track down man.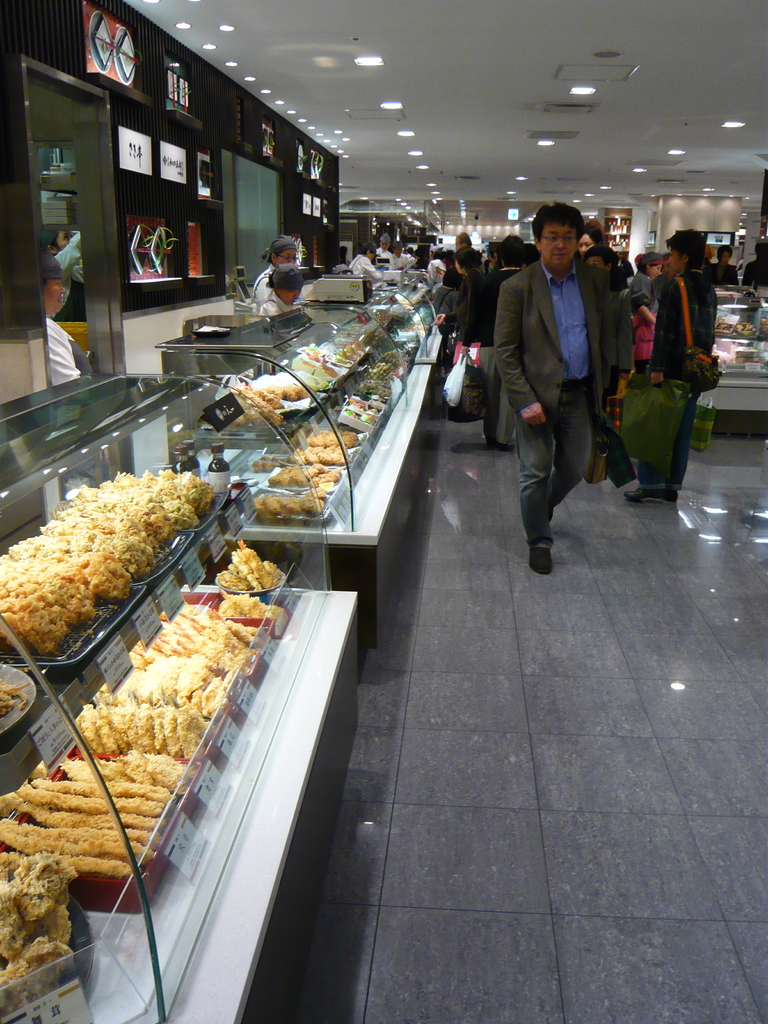
Tracked to l=456, t=228, r=475, b=246.
